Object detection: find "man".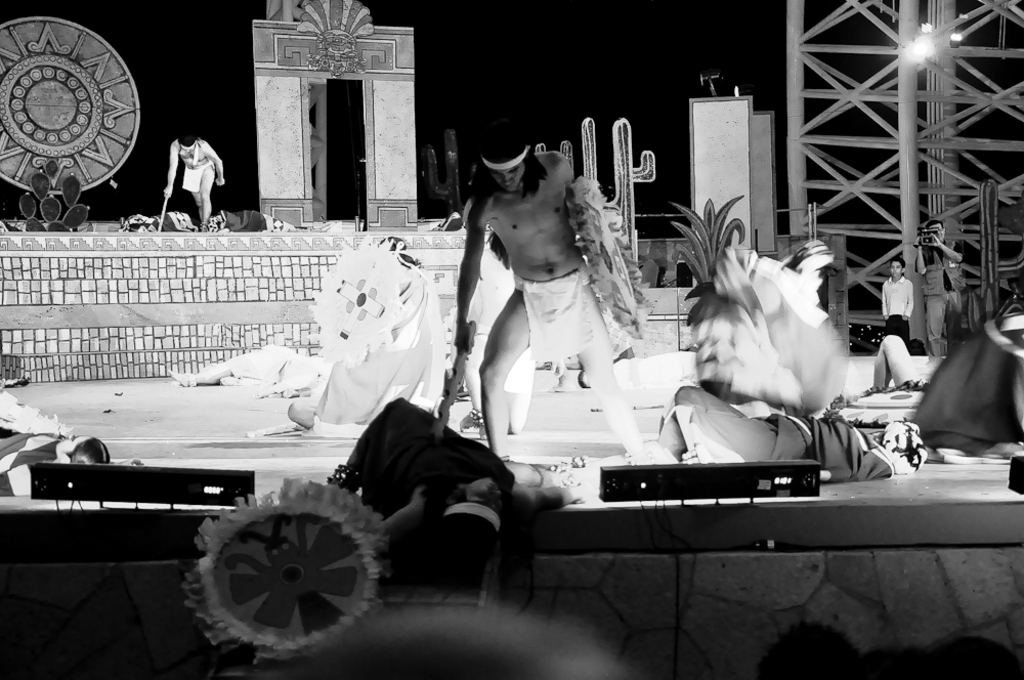
bbox(446, 105, 666, 464).
